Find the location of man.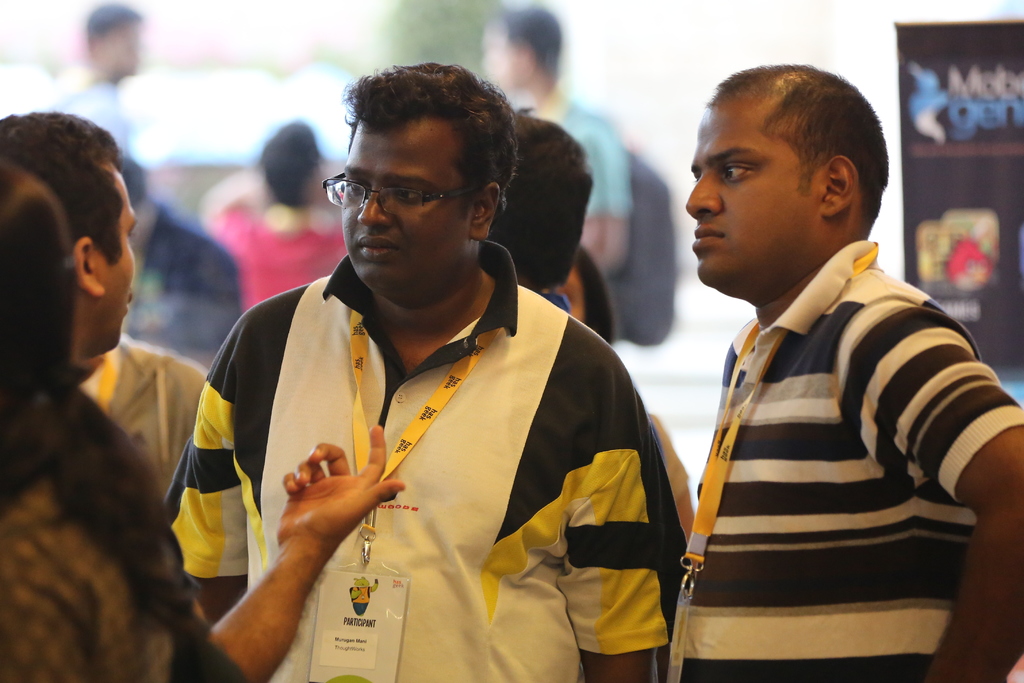
Location: box=[120, 154, 242, 374].
